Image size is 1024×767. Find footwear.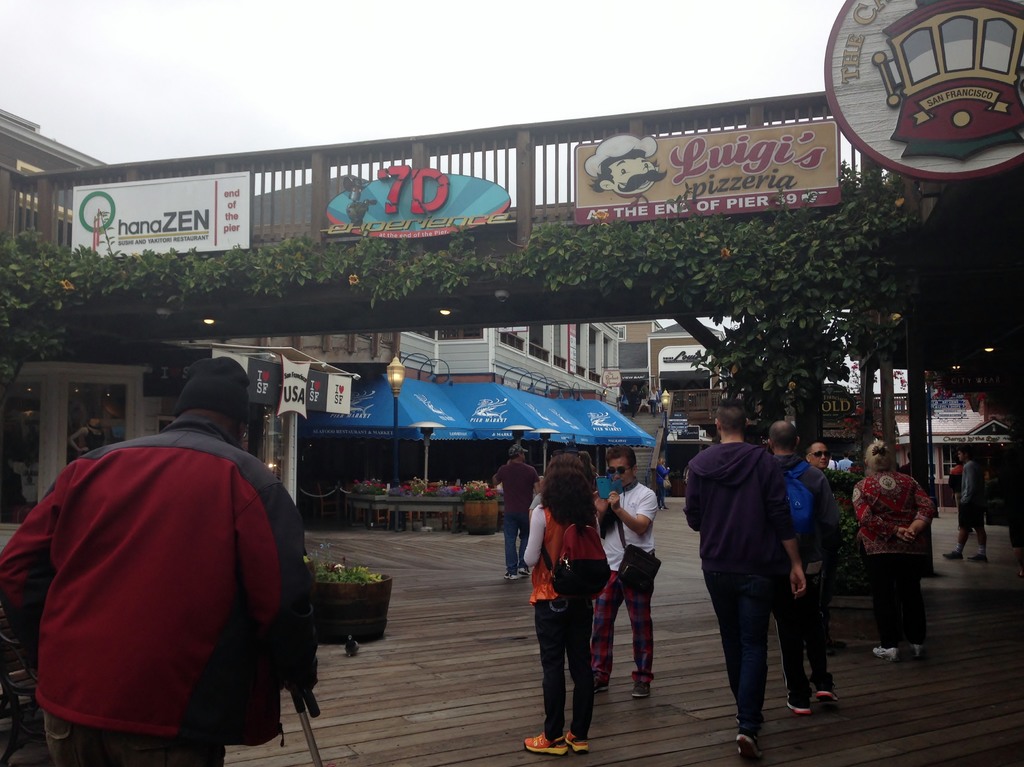
(x1=521, y1=566, x2=529, y2=579).
